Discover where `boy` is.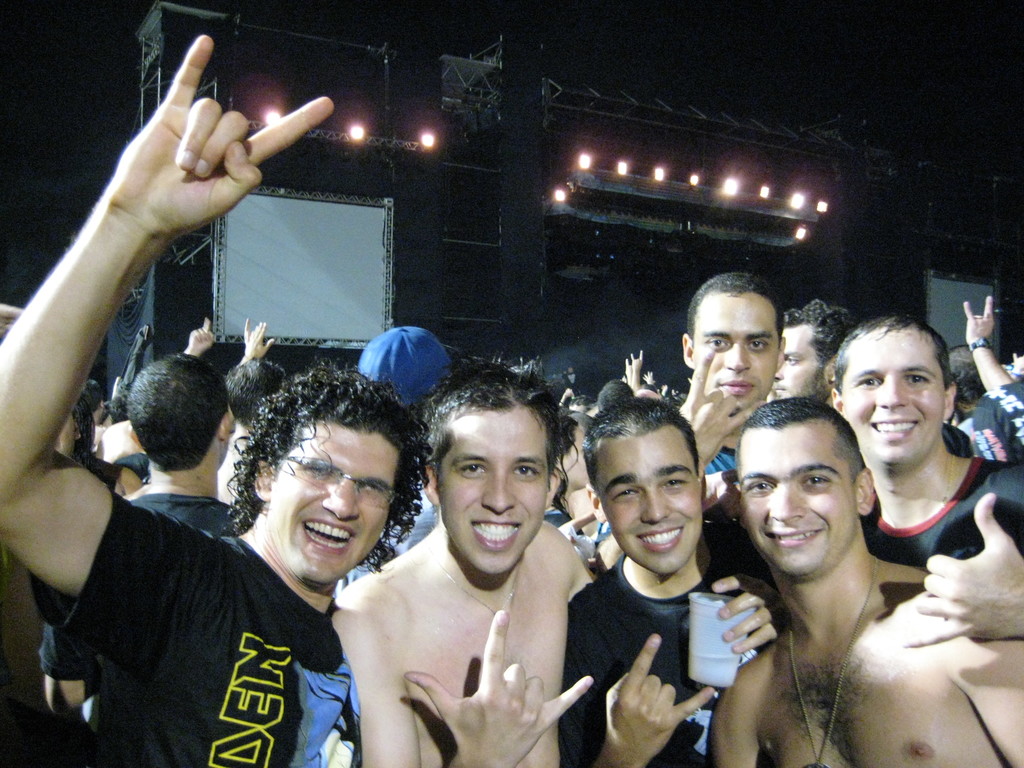
Discovered at 821 315 1023 573.
